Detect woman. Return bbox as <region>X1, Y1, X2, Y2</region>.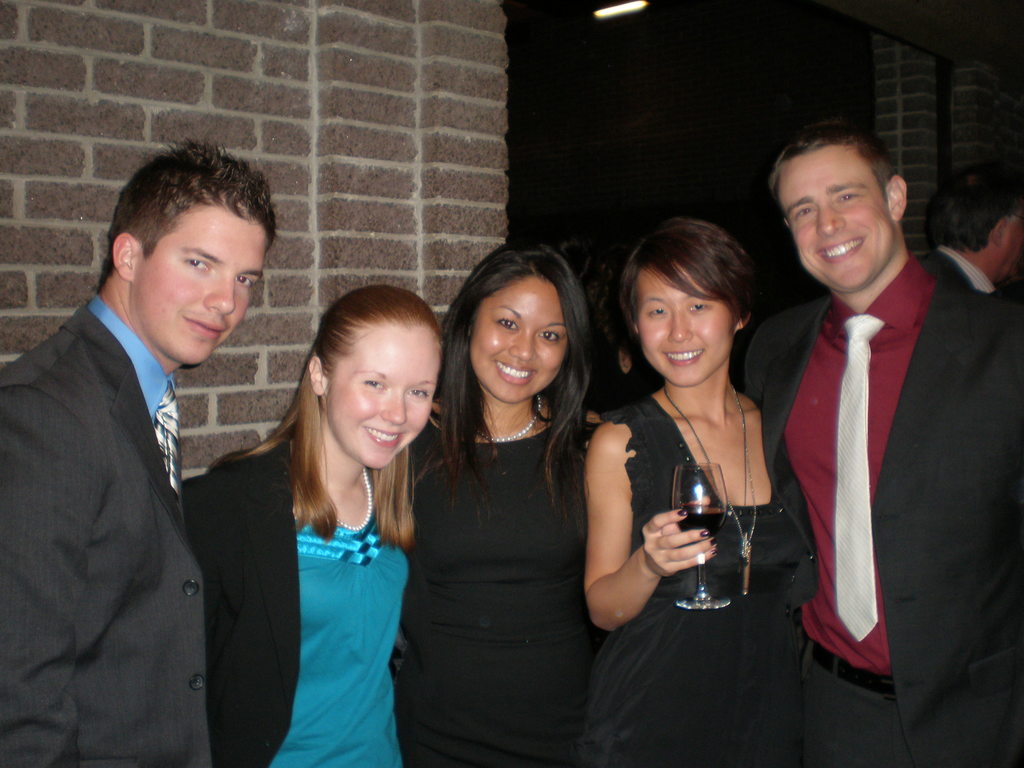
<region>596, 208, 816, 732</region>.
